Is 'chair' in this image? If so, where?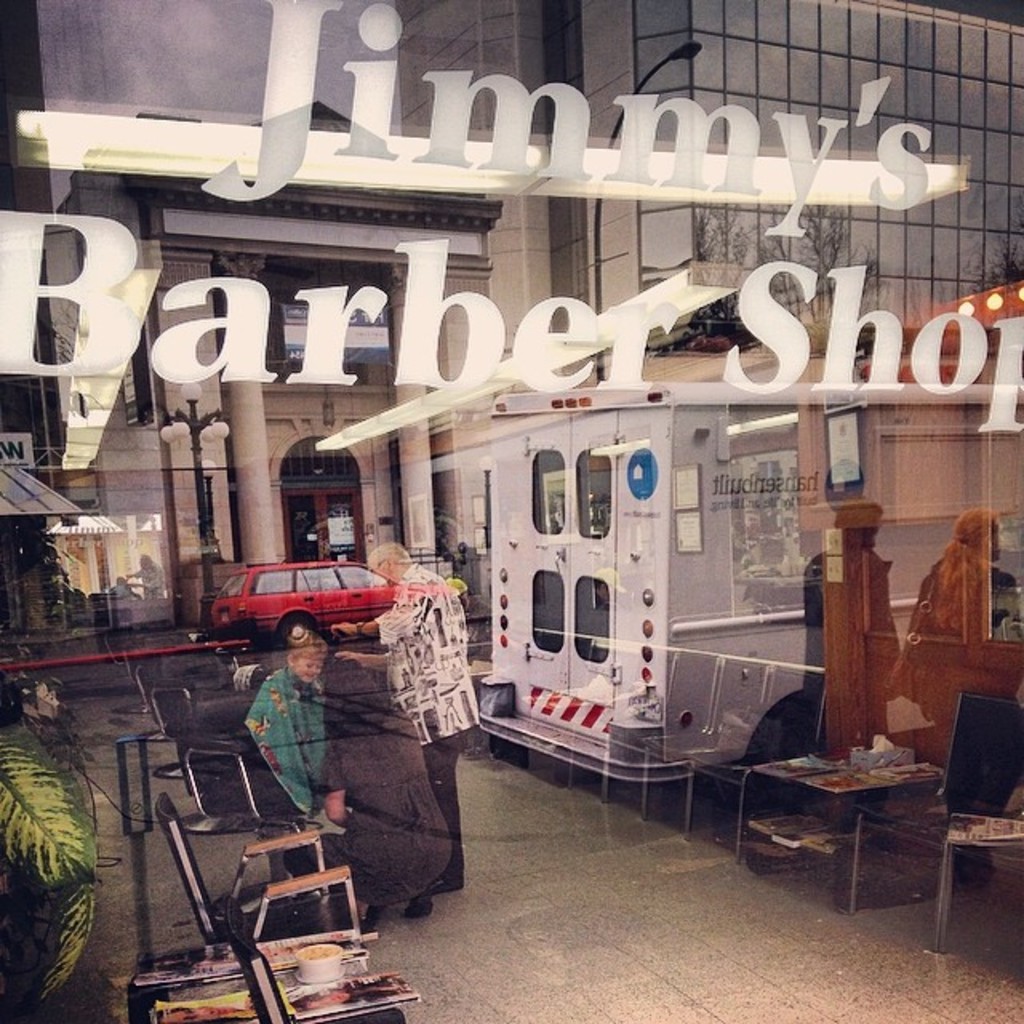
Yes, at bbox=(840, 693, 1022, 954).
